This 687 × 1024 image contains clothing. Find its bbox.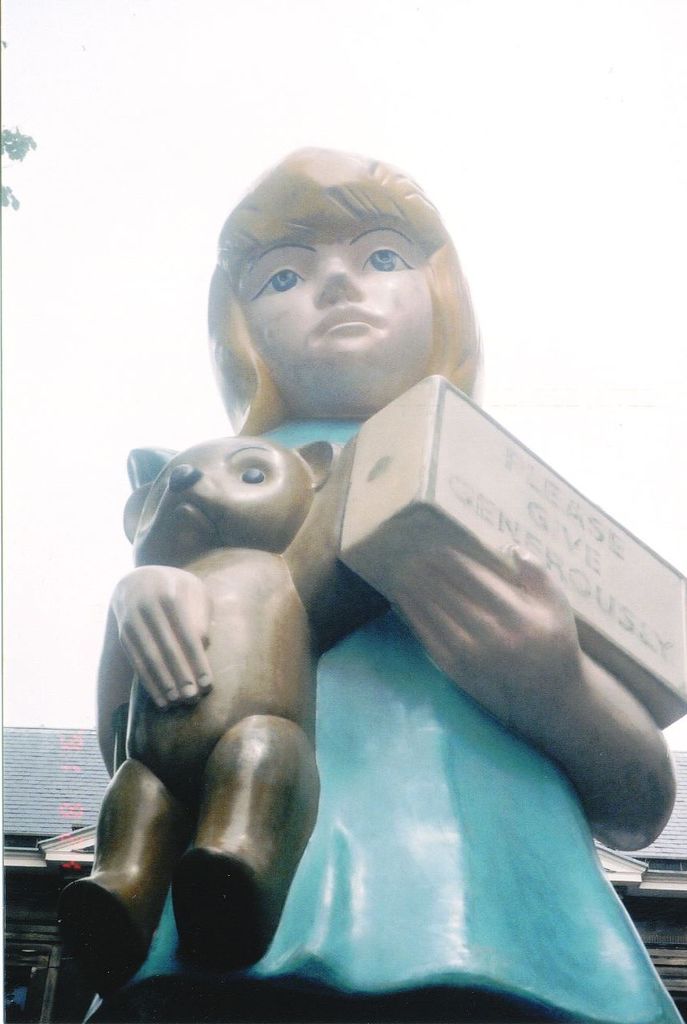
box=[110, 298, 574, 1010].
